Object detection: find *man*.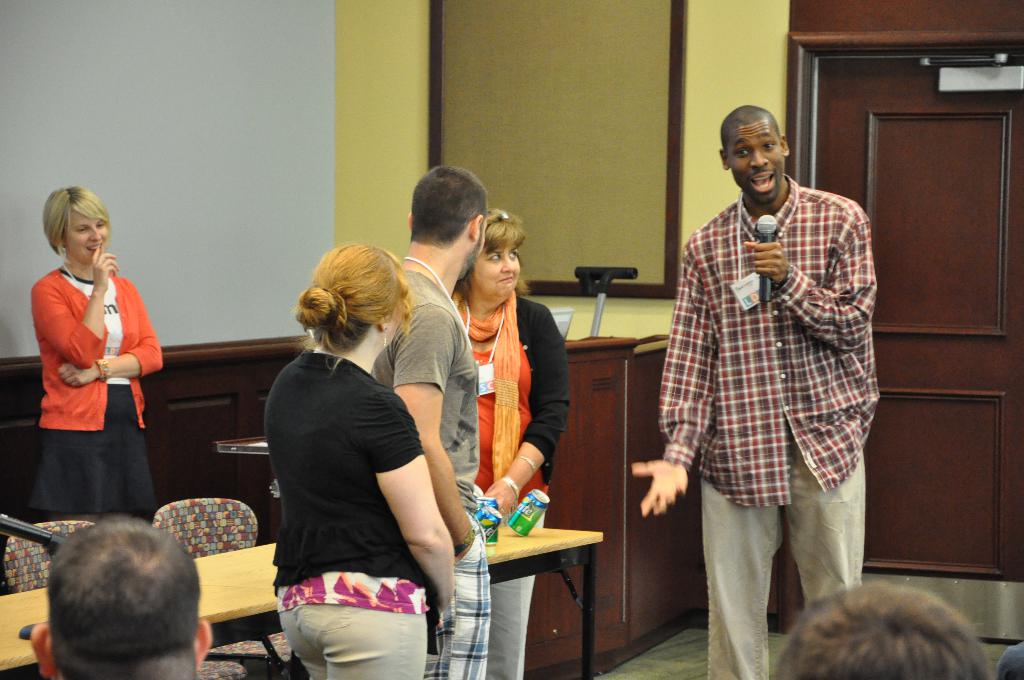
x1=655 y1=102 x2=891 y2=661.
